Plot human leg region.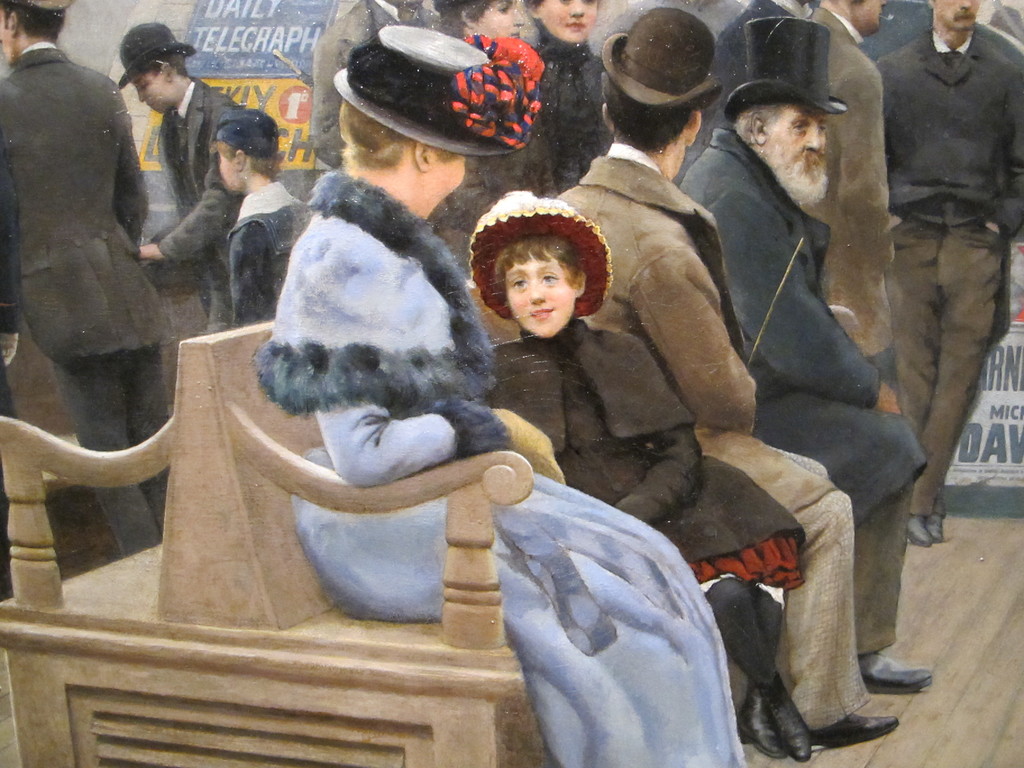
Plotted at locate(759, 404, 931, 690).
